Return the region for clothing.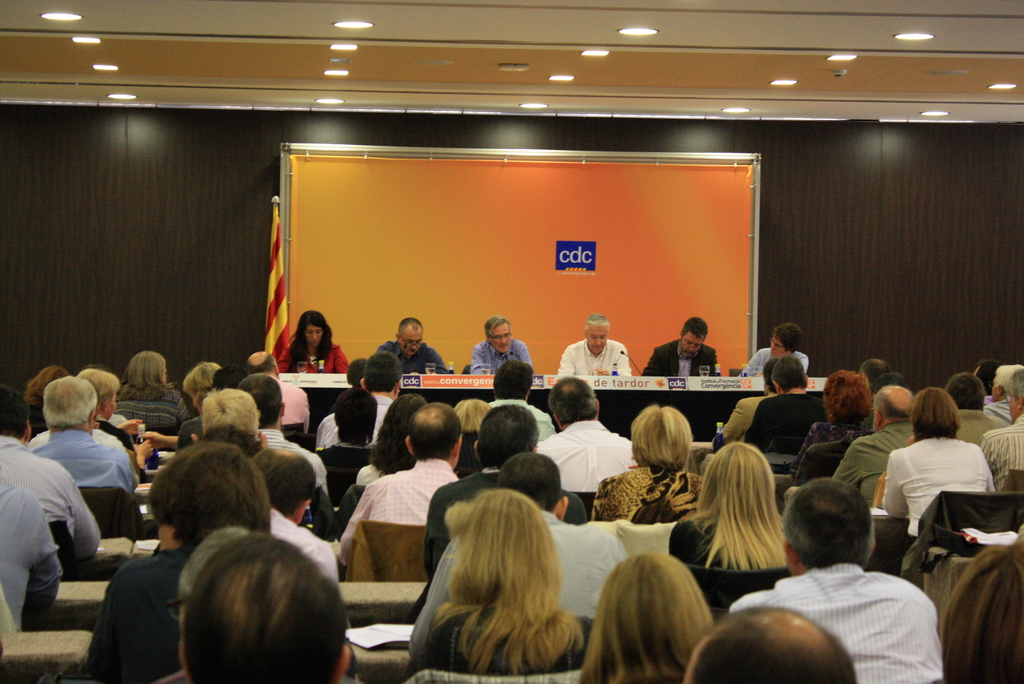
left=579, top=459, right=730, bottom=519.
